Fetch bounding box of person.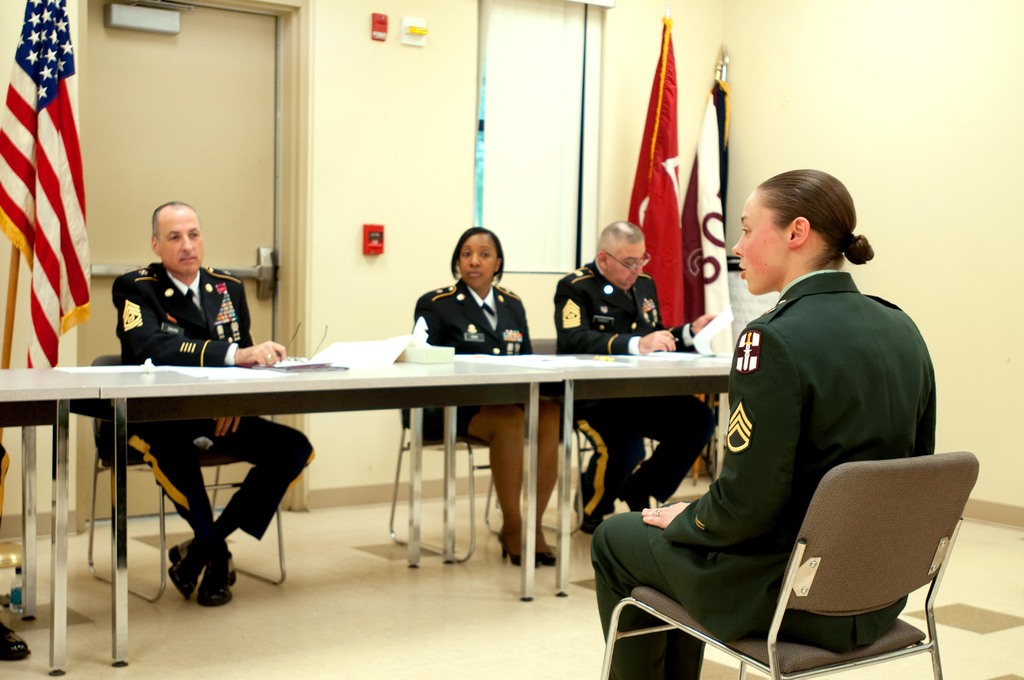
Bbox: {"x1": 651, "y1": 154, "x2": 944, "y2": 644}.
